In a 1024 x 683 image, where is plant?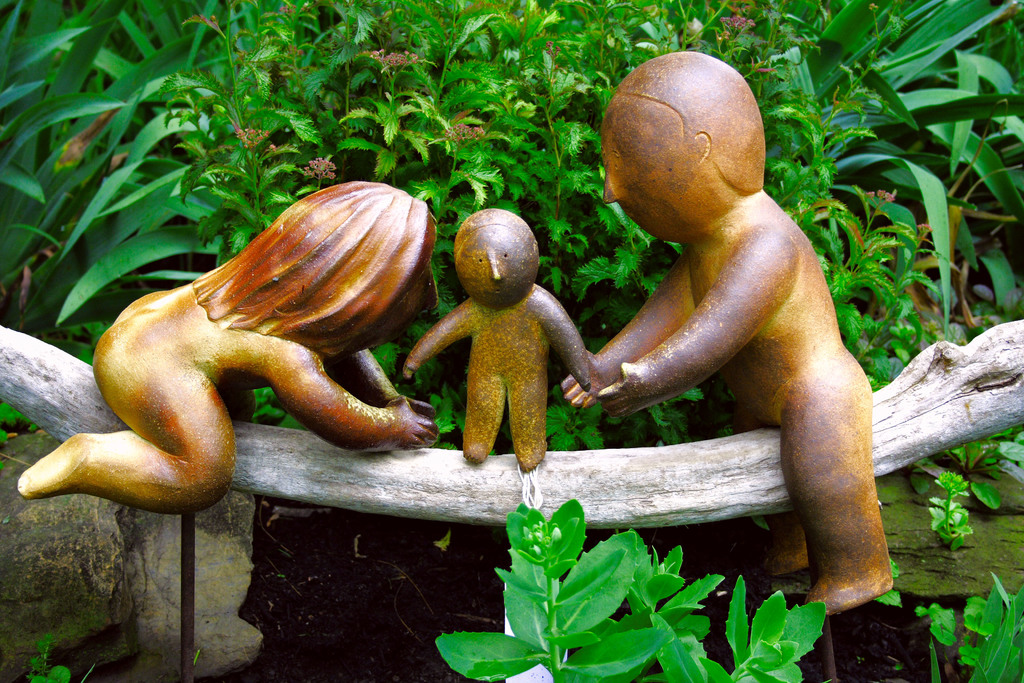
box=[872, 557, 908, 607].
